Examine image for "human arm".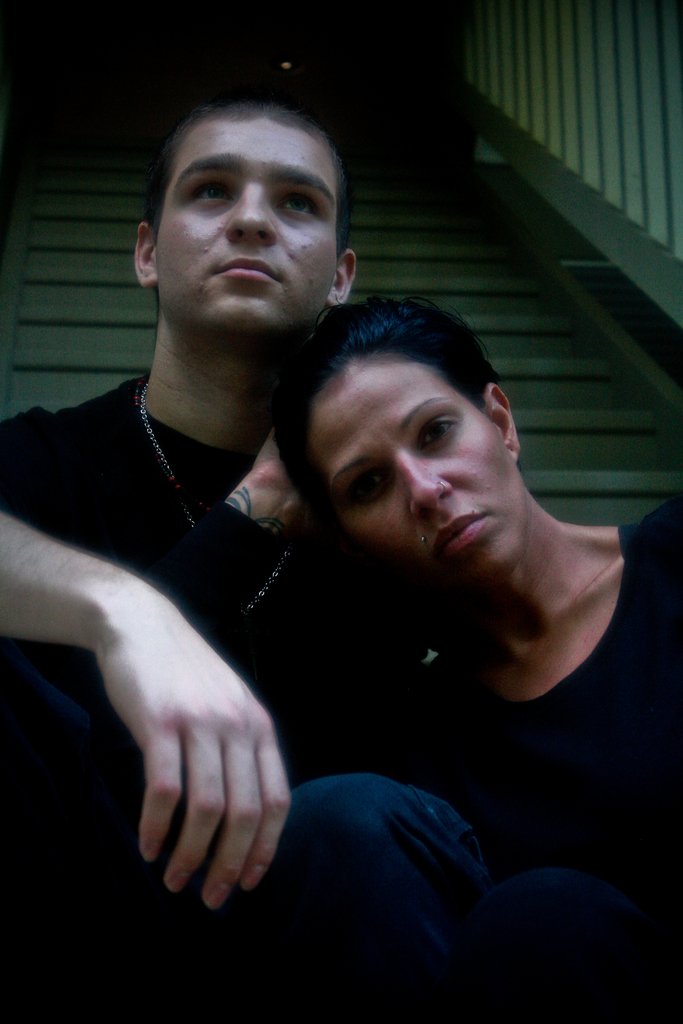
Examination result: (165,410,313,653).
